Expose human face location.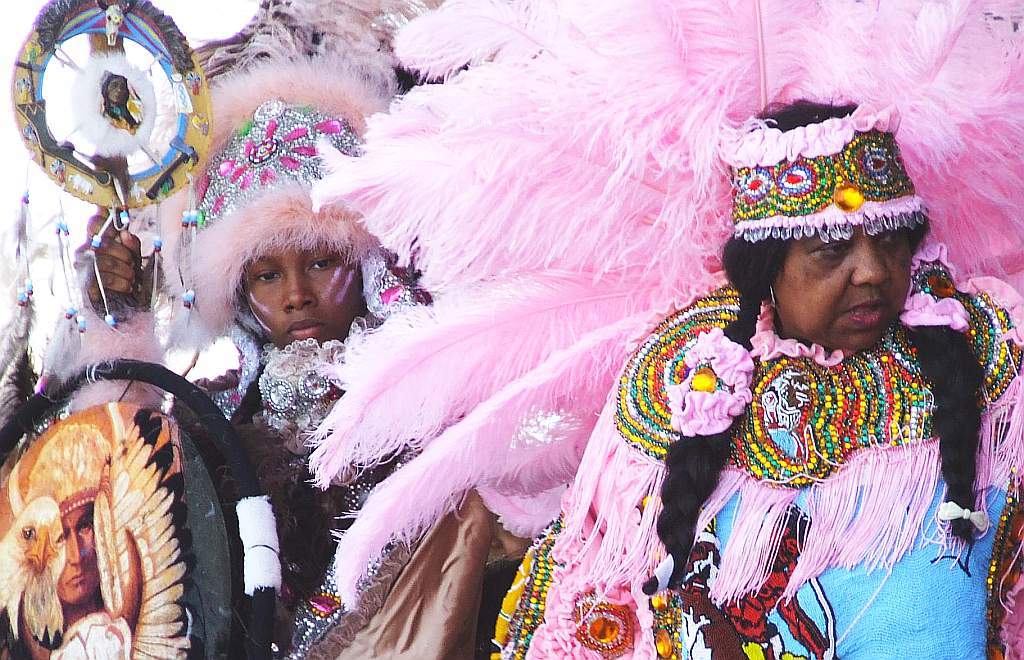
Exposed at 58:516:97:602.
